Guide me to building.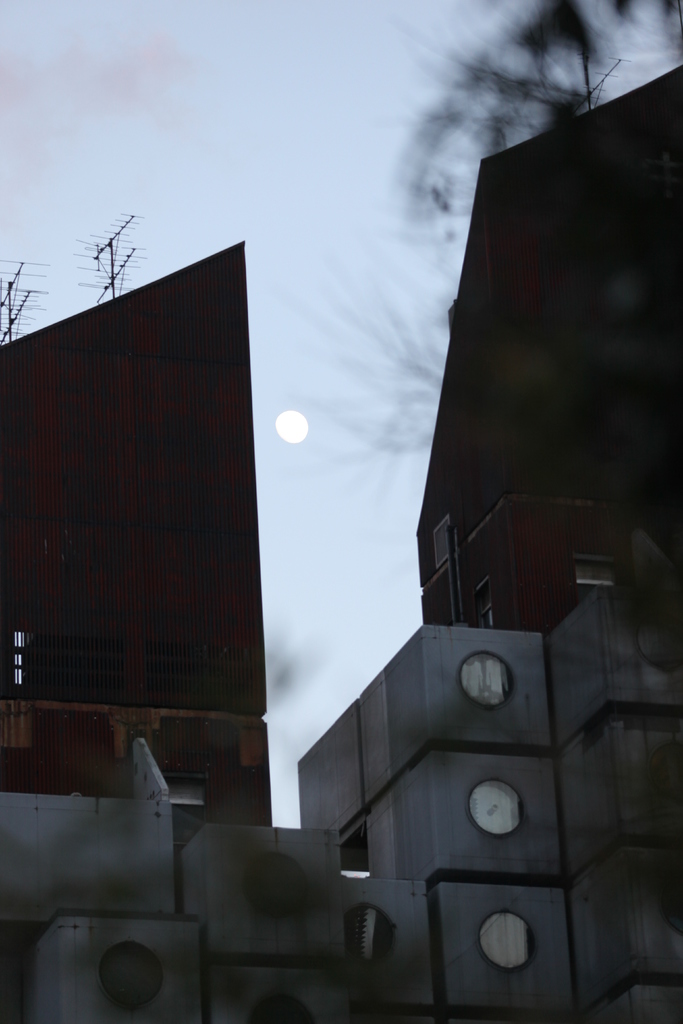
Guidance: {"x1": 0, "y1": 237, "x2": 272, "y2": 824}.
